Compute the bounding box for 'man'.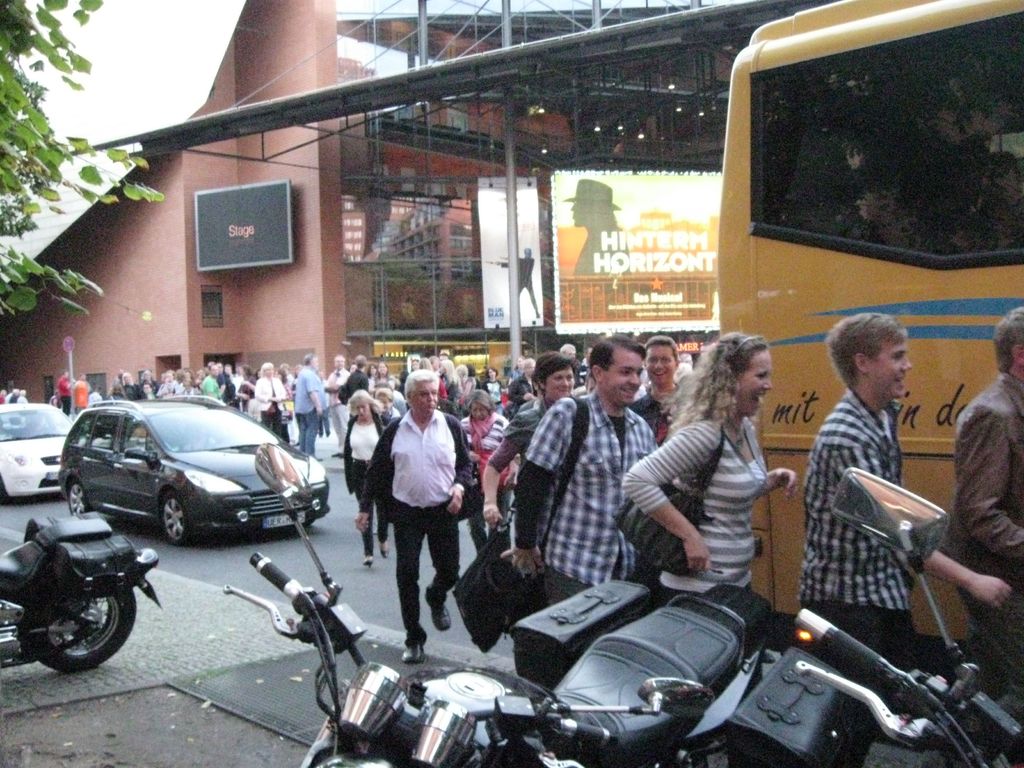
(323,355,351,458).
